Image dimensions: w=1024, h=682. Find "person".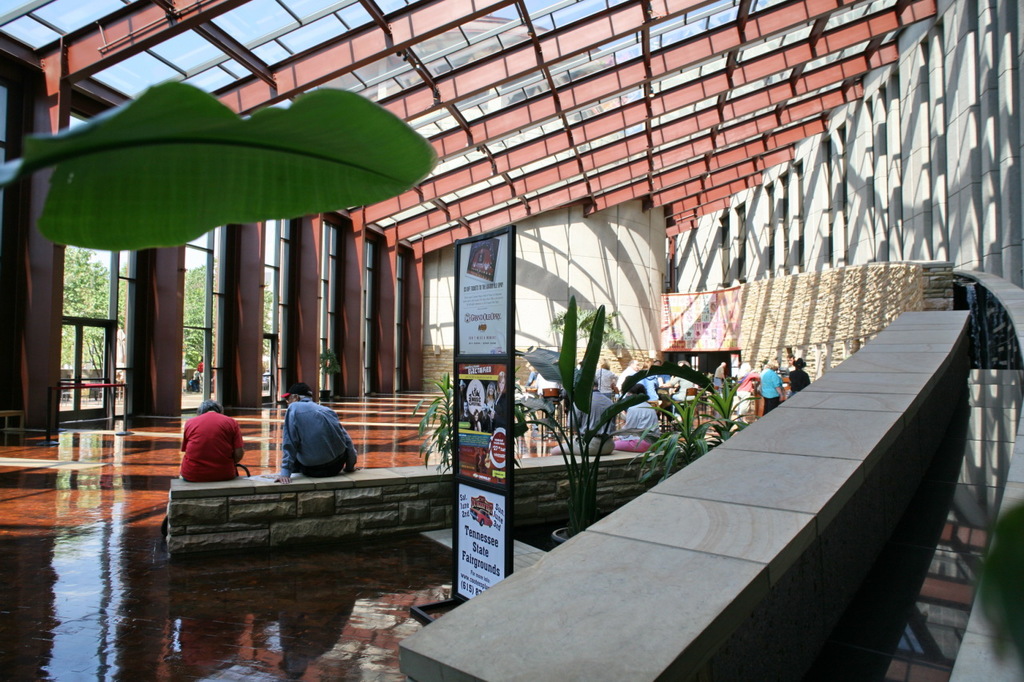
[760,361,781,415].
